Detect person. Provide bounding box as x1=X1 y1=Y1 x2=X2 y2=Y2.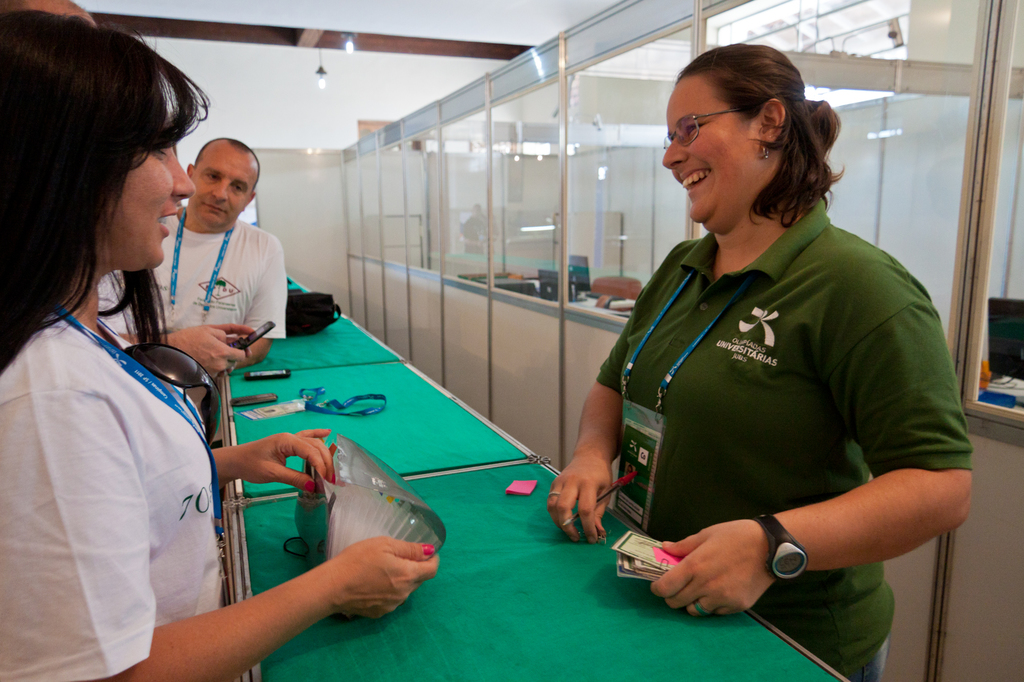
x1=546 y1=36 x2=976 y2=681.
